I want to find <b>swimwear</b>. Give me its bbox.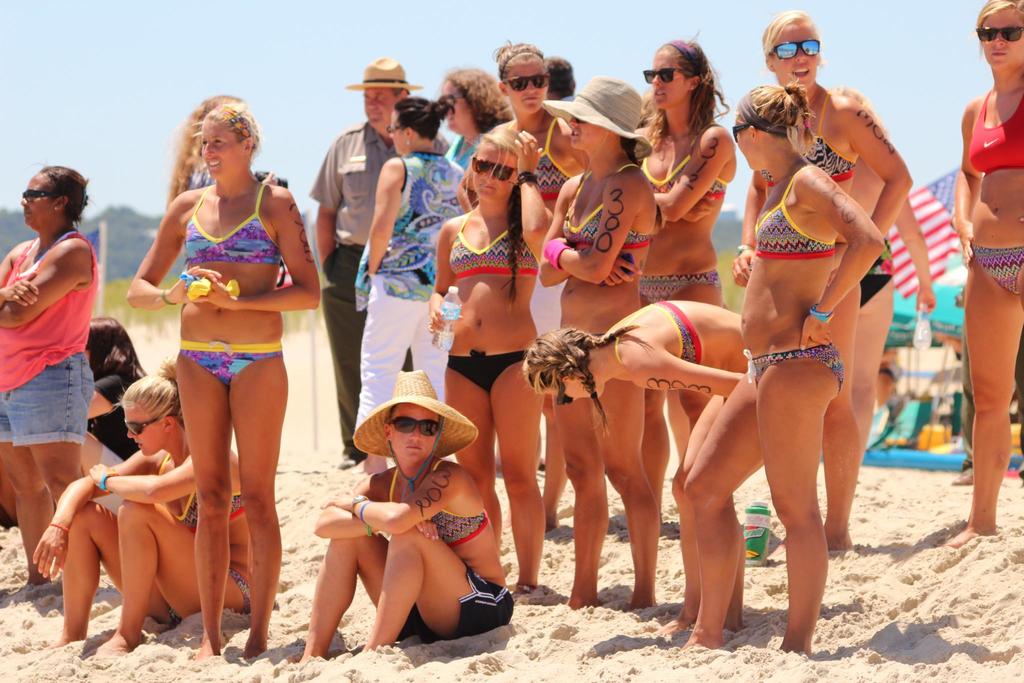
(x1=176, y1=342, x2=281, y2=385).
